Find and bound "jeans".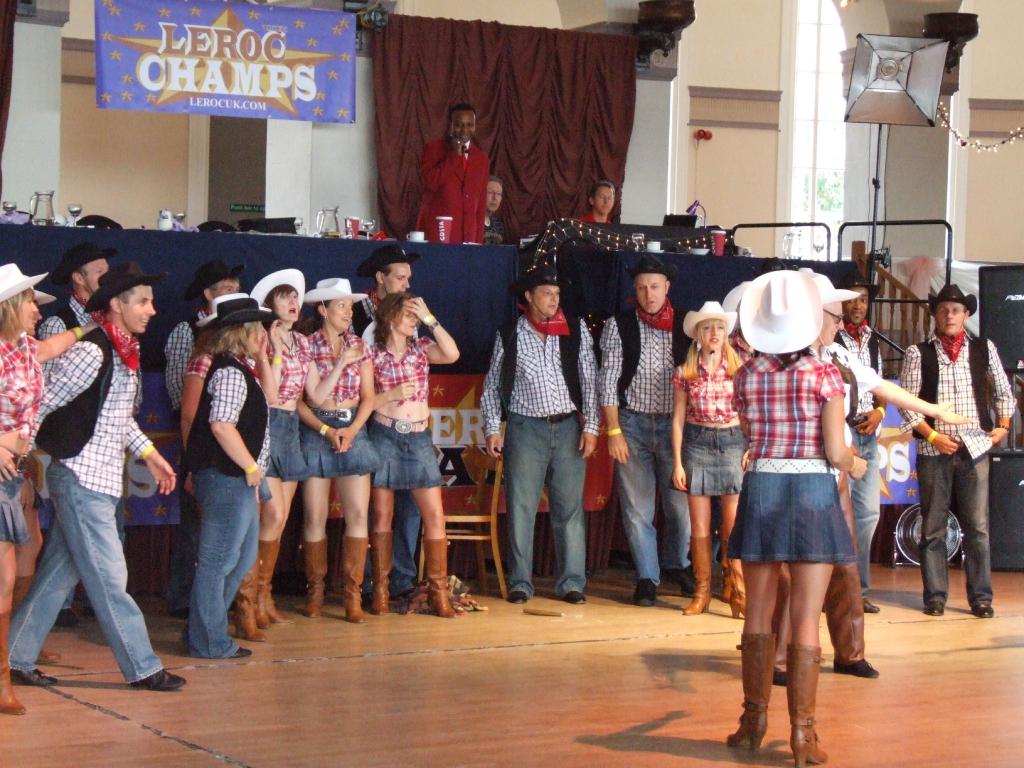
Bound: (x1=508, y1=415, x2=589, y2=602).
